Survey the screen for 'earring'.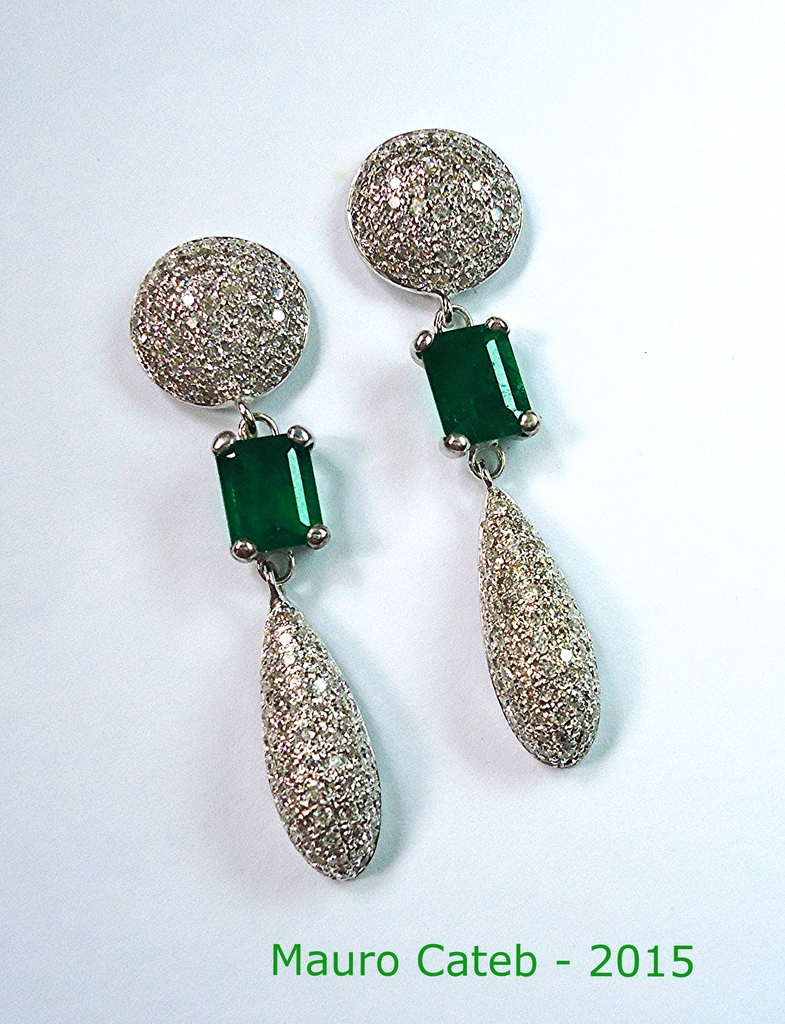
Survey found: bbox(127, 231, 383, 882).
